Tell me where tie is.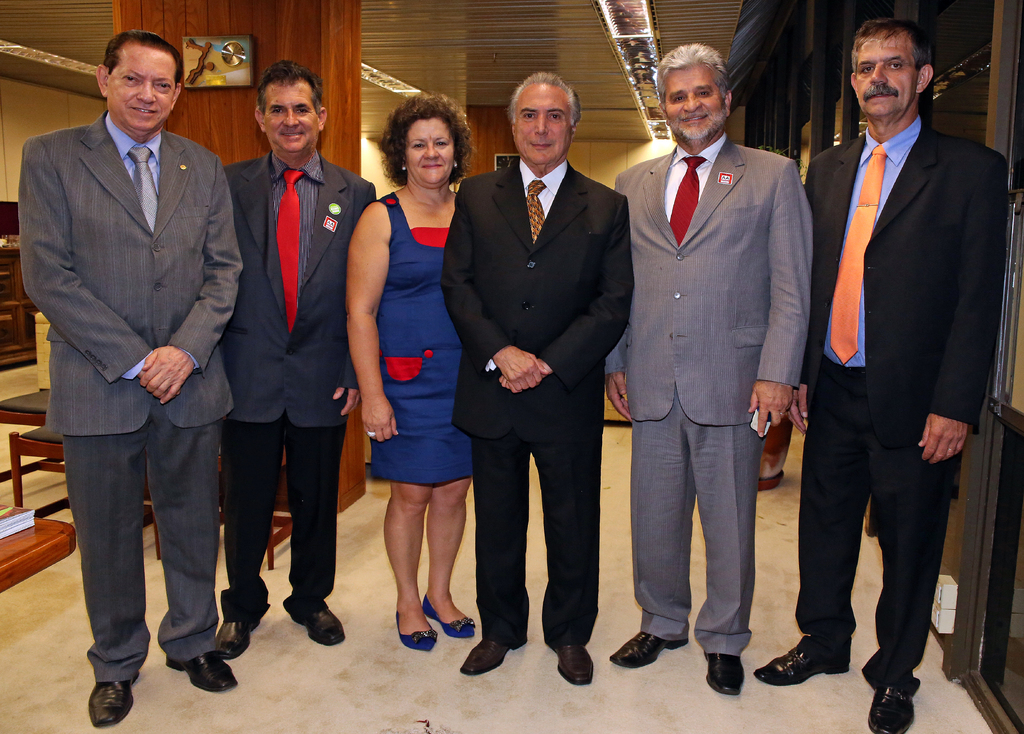
tie is at [x1=271, y1=170, x2=306, y2=332].
